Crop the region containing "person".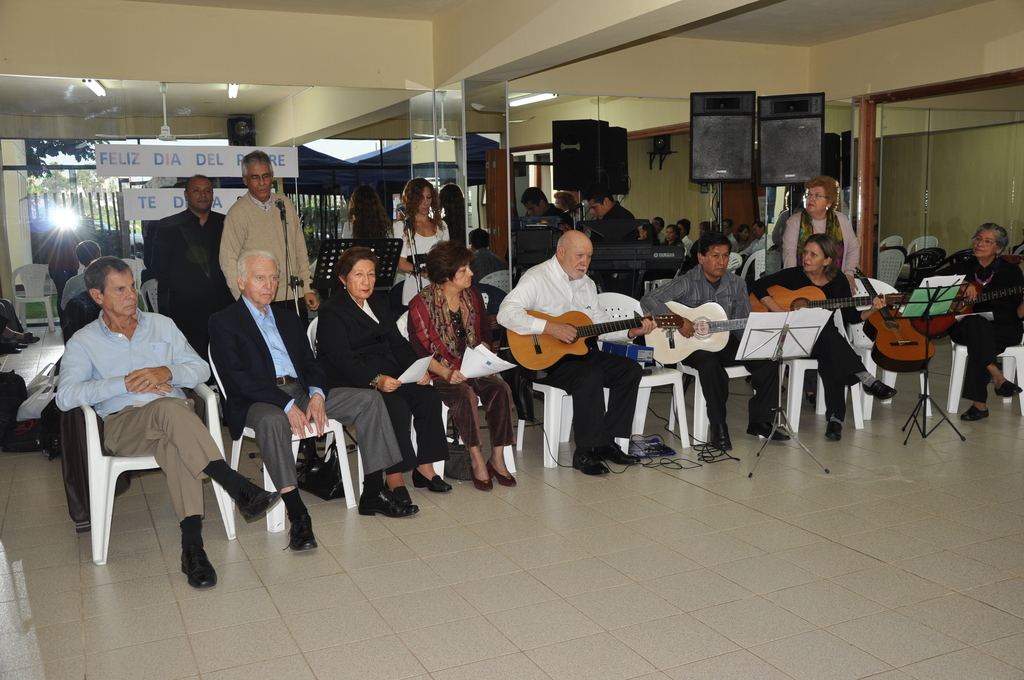
Crop region: 334:179:396:255.
